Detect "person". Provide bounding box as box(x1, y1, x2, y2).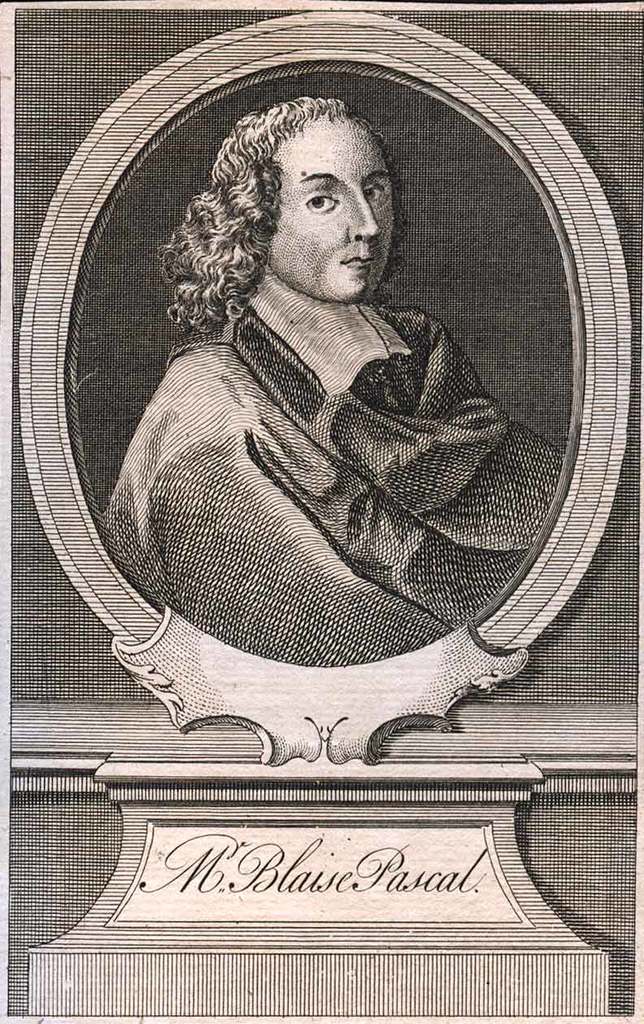
box(98, 112, 585, 672).
